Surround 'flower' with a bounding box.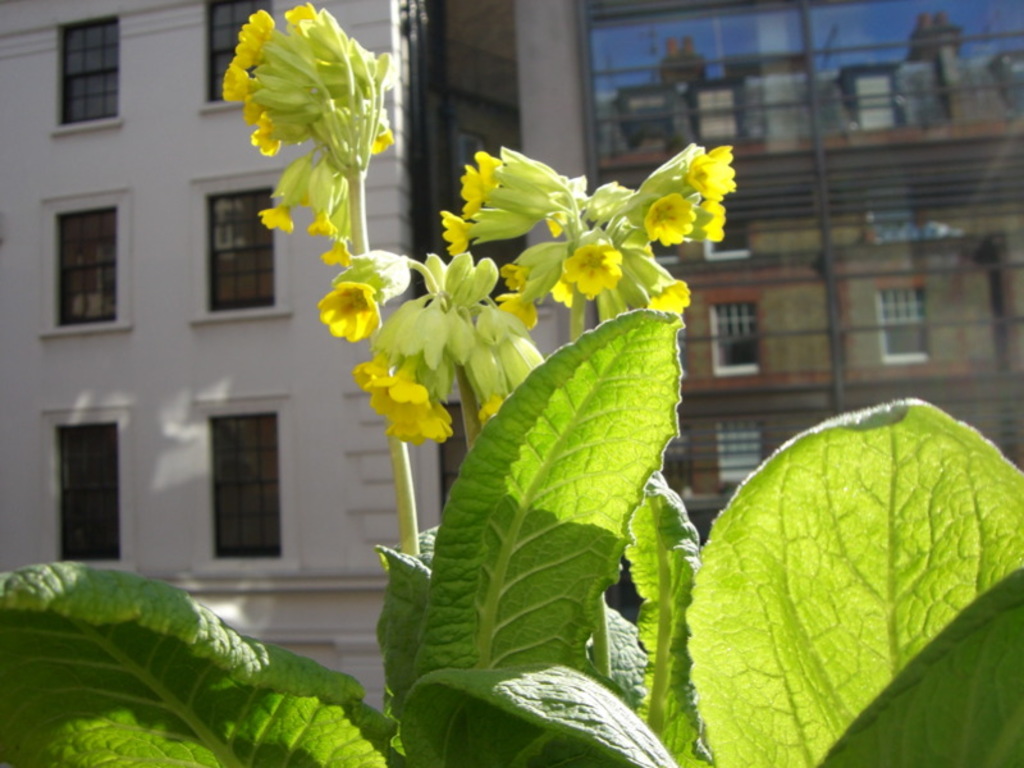
<bbox>439, 207, 474, 256</bbox>.
